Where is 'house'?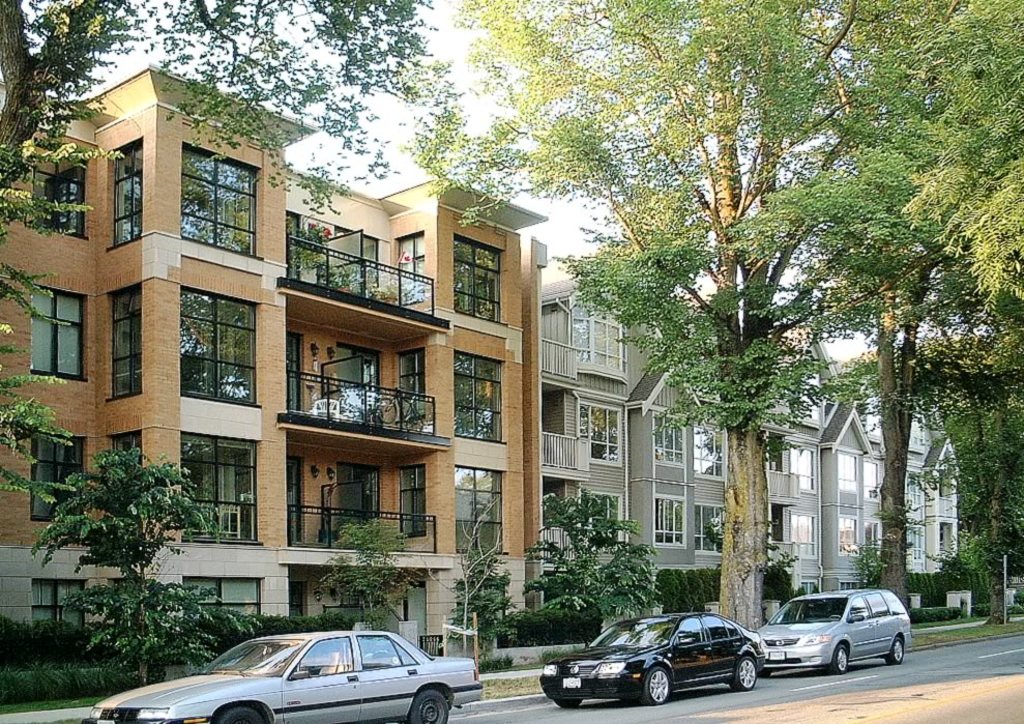
[768,356,954,568].
